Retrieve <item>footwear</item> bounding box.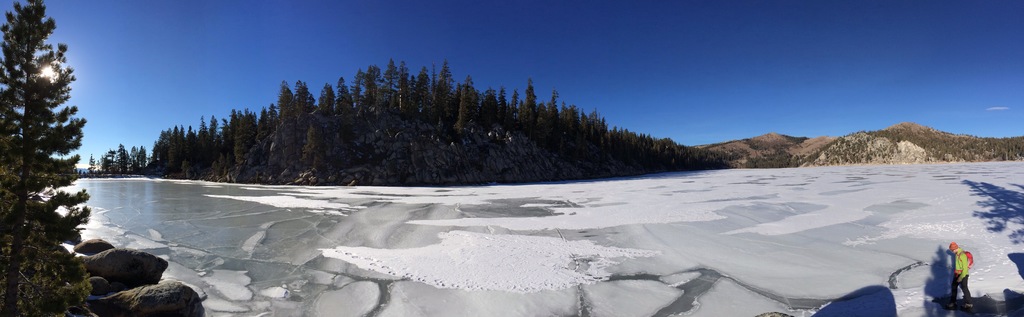
Bounding box: locate(949, 301, 958, 313).
